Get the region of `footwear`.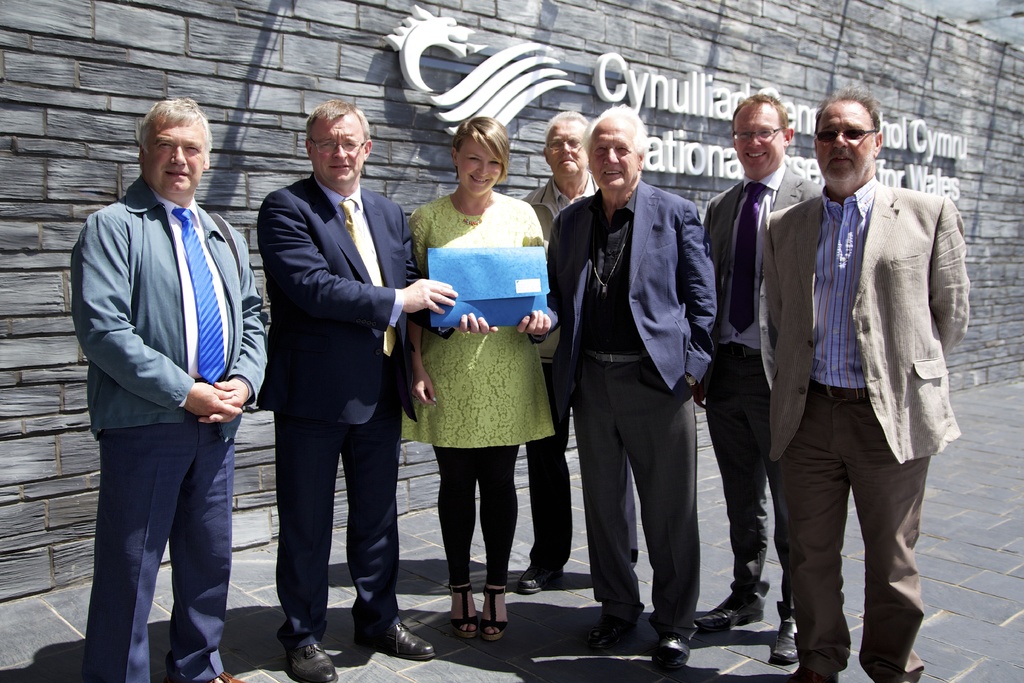
<bbox>580, 616, 636, 643</bbox>.
